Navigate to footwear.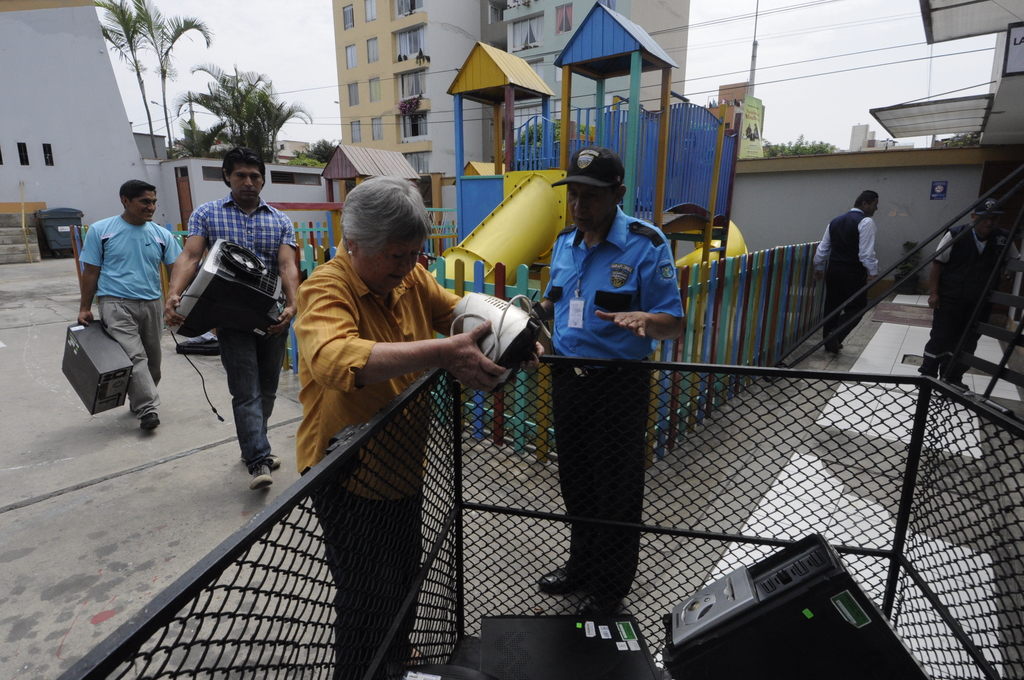
Navigation target: bbox=(573, 588, 621, 619).
